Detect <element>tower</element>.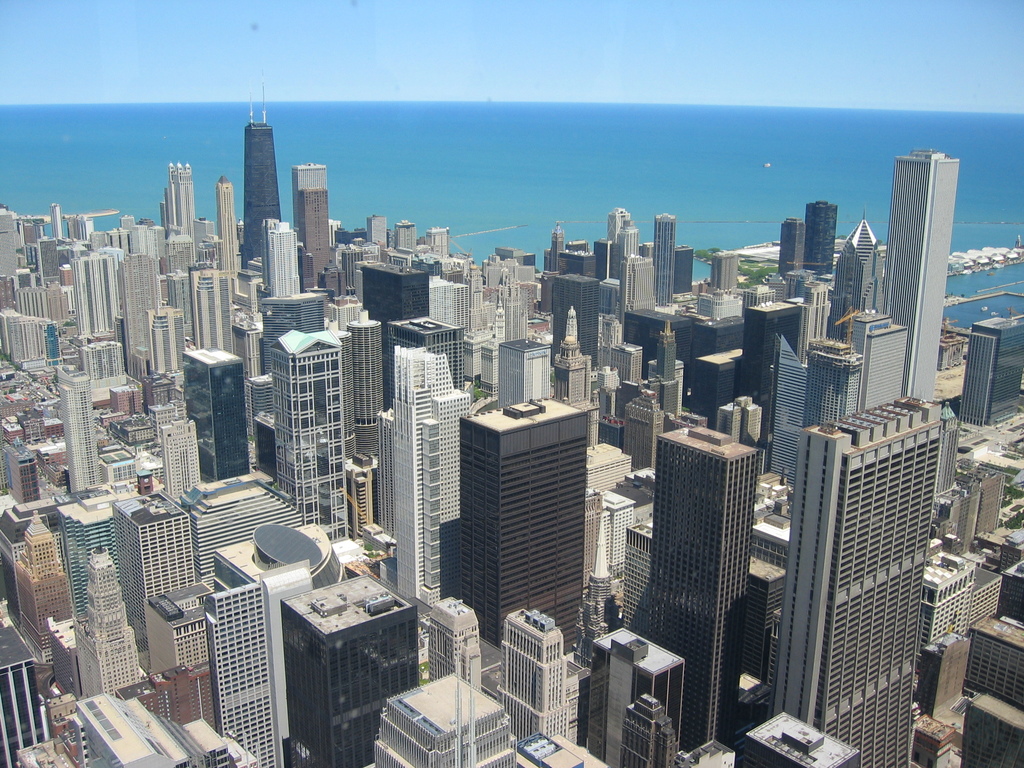
Detected at 323 302 388 461.
